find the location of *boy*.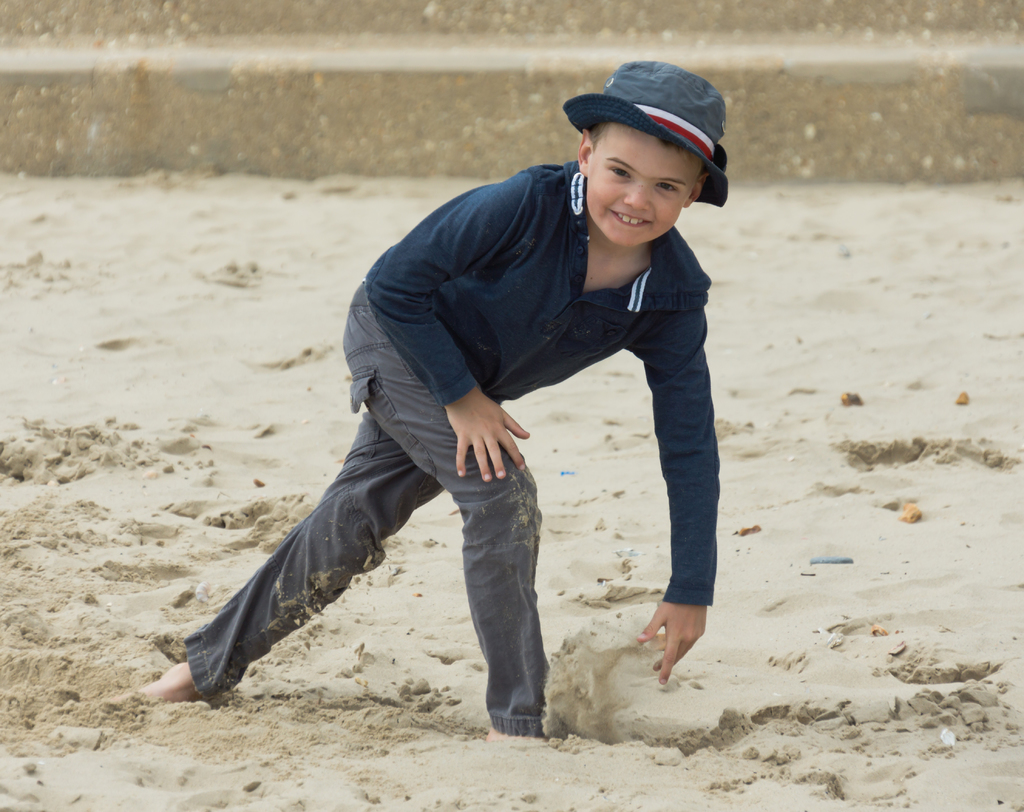
Location: locate(339, 64, 772, 702).
